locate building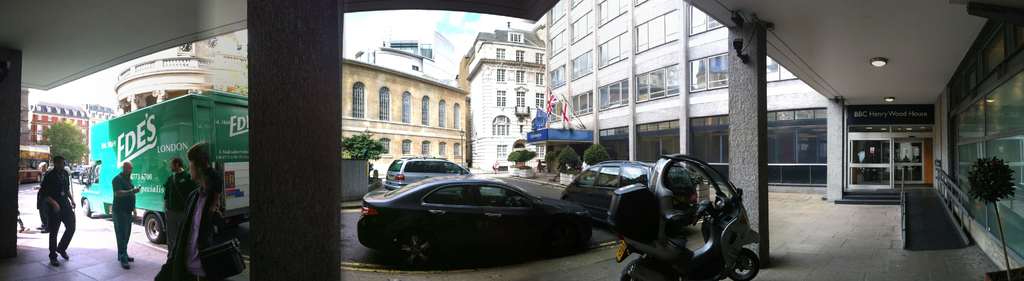
region(452, 28, 547, 185)
